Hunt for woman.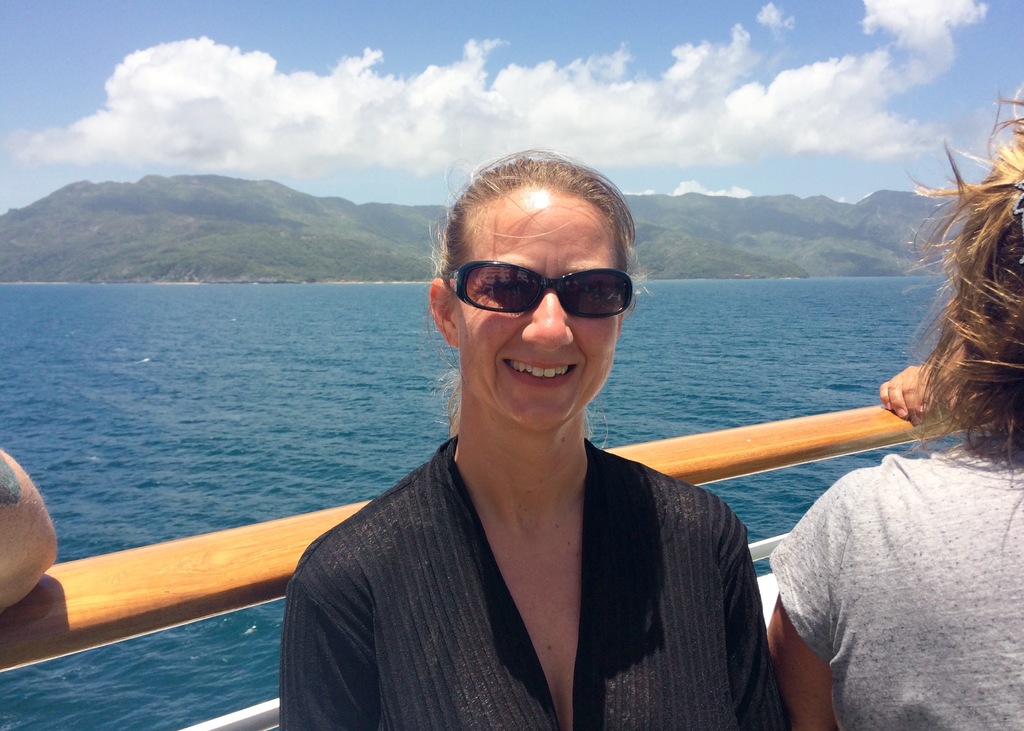
Hunted down at pyautogui.locateOnScreen(766, 84, 1023, 730).
